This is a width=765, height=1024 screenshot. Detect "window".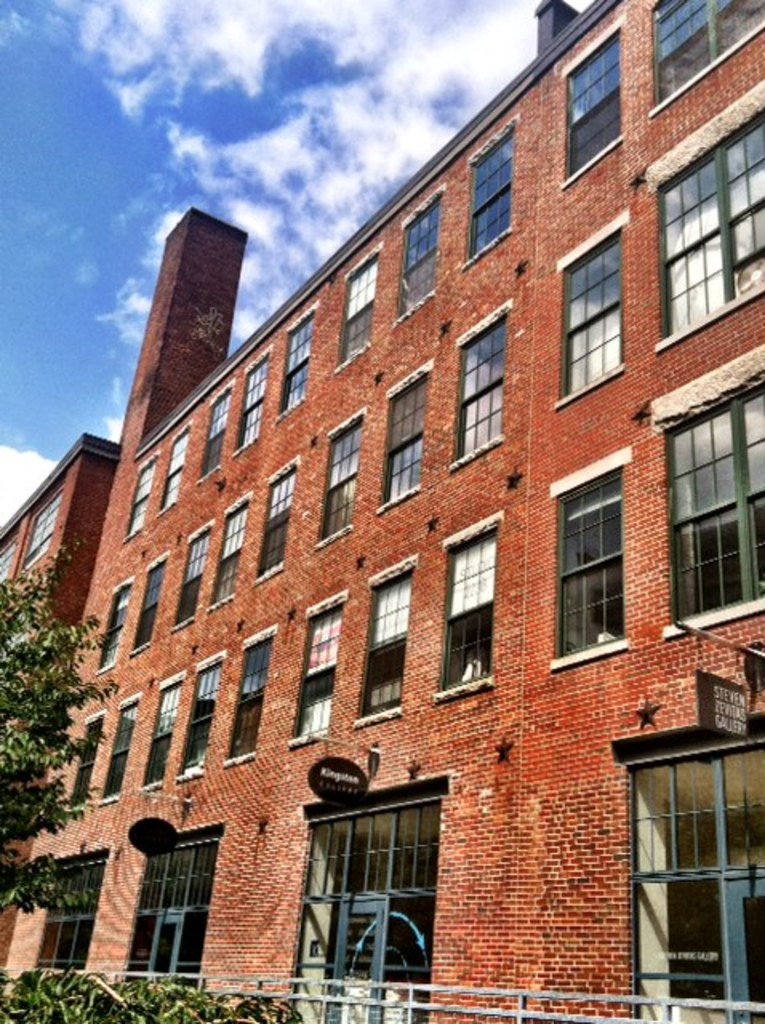
l=136, t=670, r=184, b=795.
